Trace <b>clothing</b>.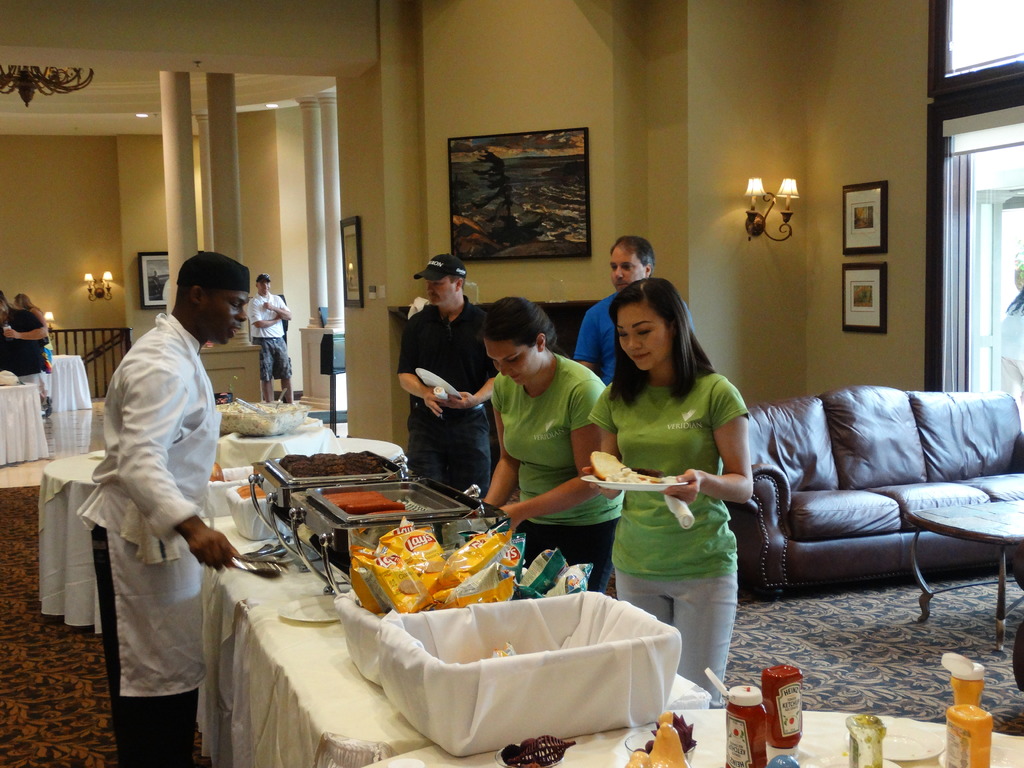
Traced to Rect(72, 308, 220, 767).
